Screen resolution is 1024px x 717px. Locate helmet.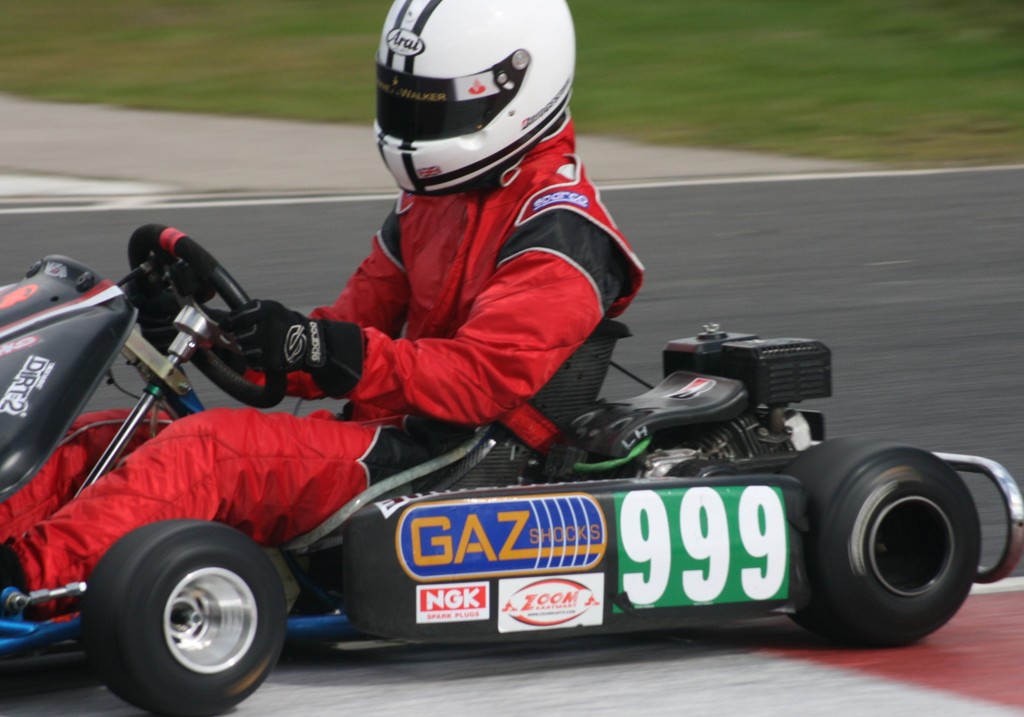
left=354, top=17, right=566, bottom=199.
